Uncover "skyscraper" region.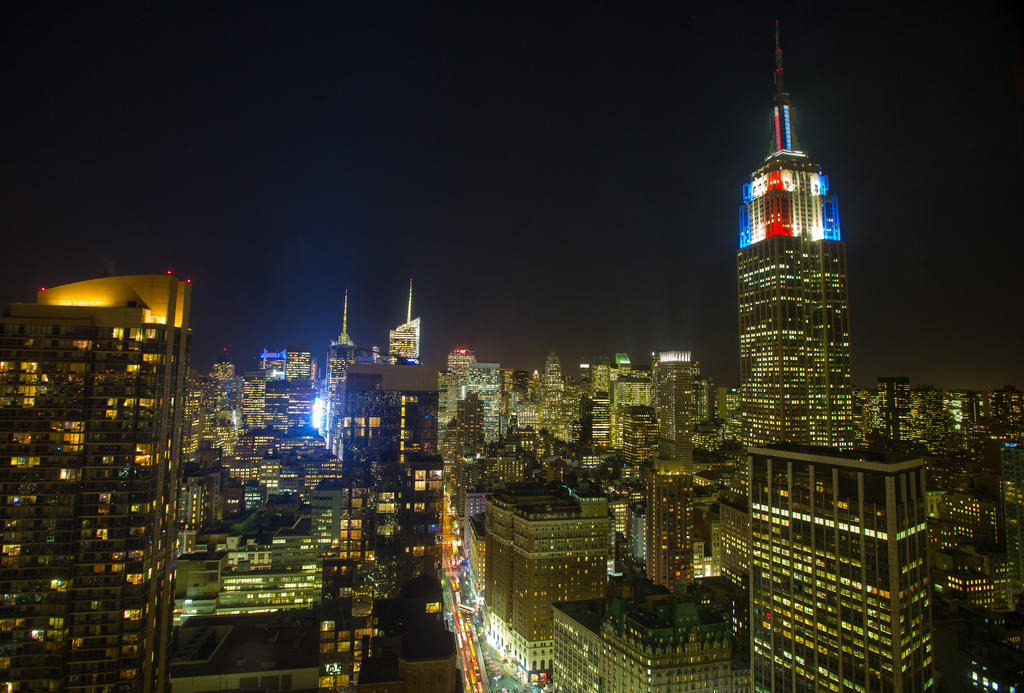
Uncovered: box(721, 81, 868, 449).
